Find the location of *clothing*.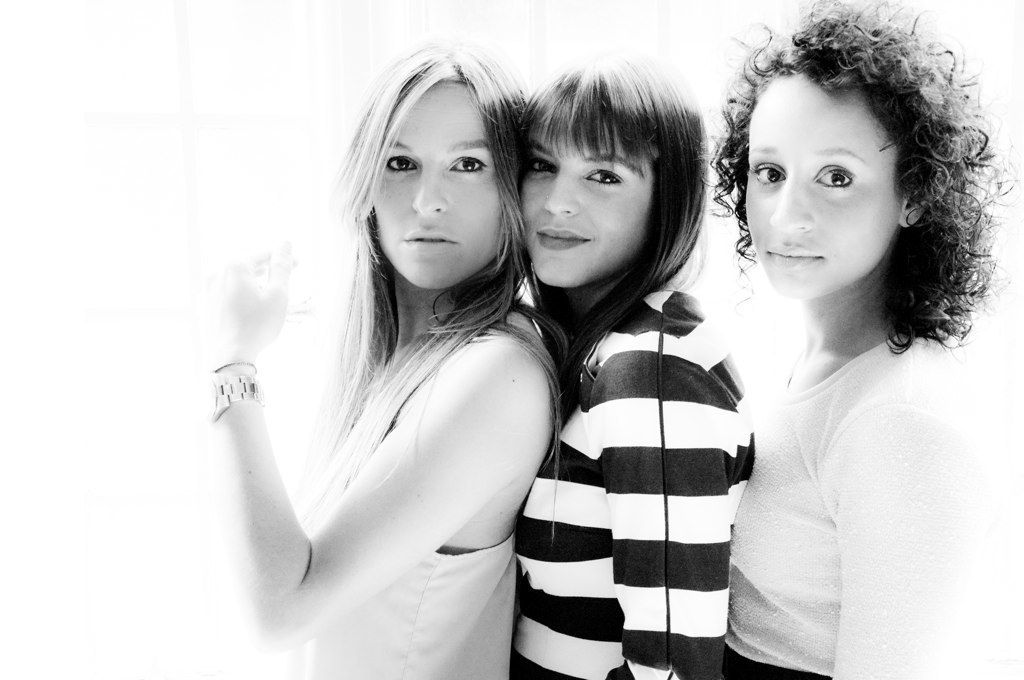
Location: bbox=(333, 313, 519, 678).
